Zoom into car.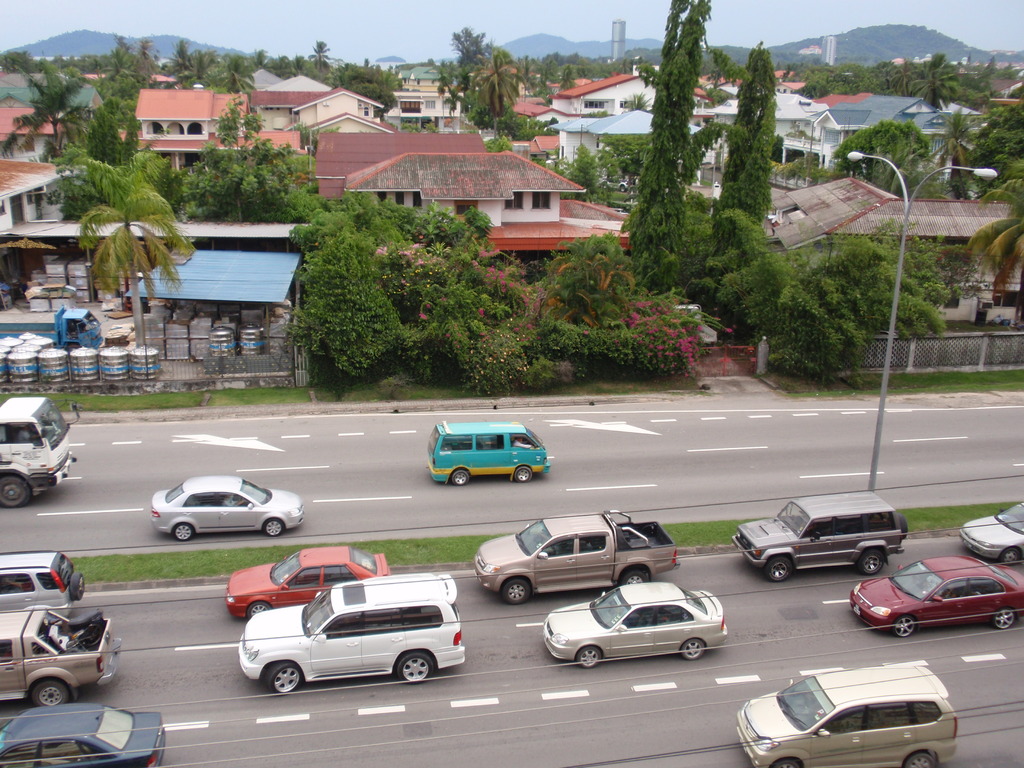
Zoom target: {"left": 739, "top": 664, "right": 953, "bottom": 767}.
